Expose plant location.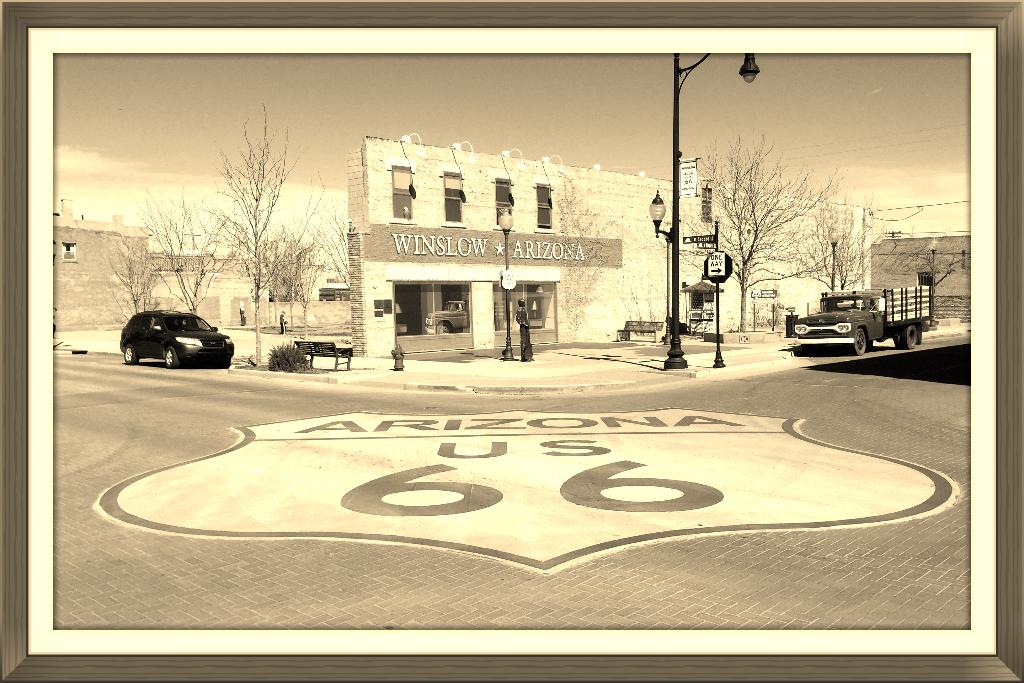
Exposed at pyautogui.locateOnScreen(745, 288, 792, 329).
